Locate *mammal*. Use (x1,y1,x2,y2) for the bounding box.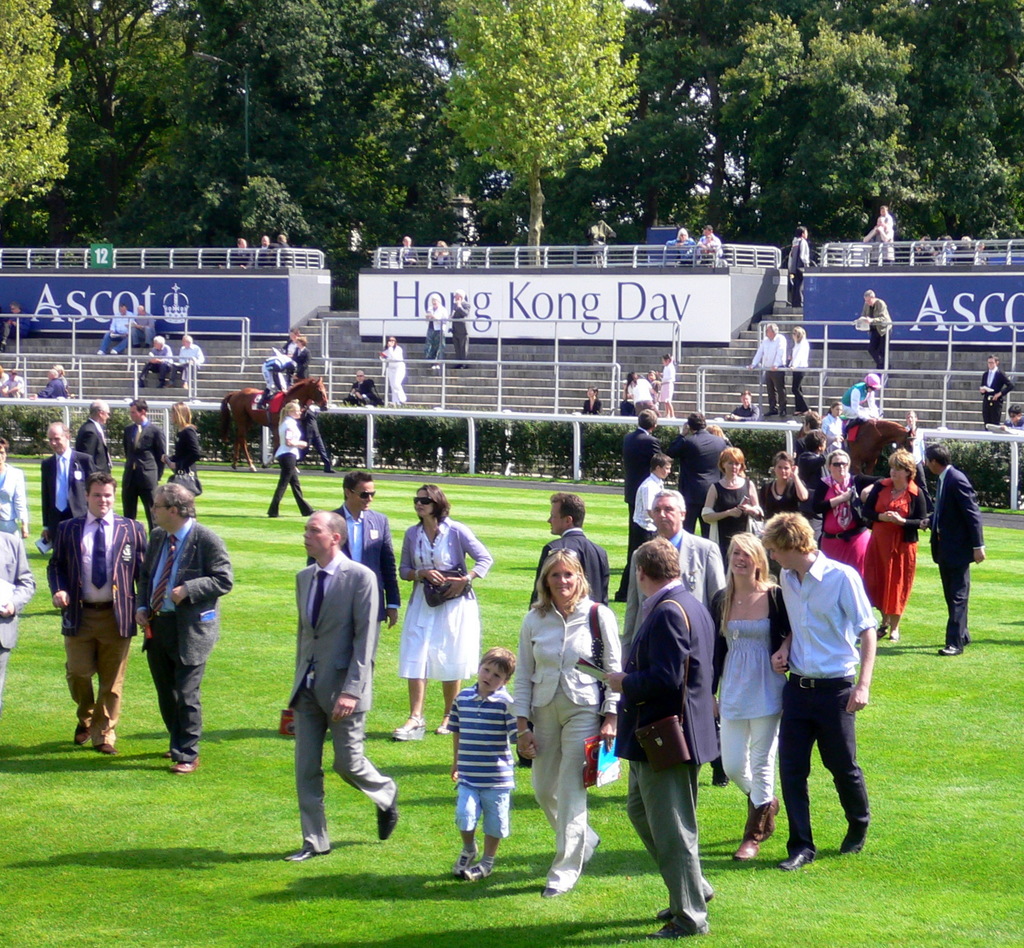
(300,405,333,470).
